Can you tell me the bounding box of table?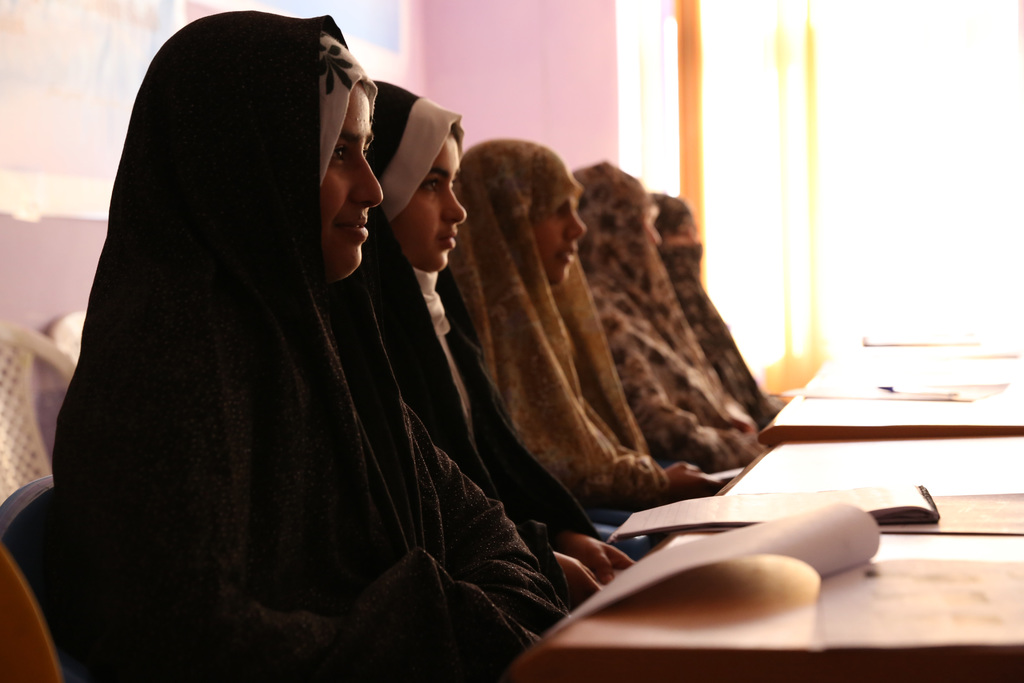
left=476, top=427, right=1023, bottom=682.
